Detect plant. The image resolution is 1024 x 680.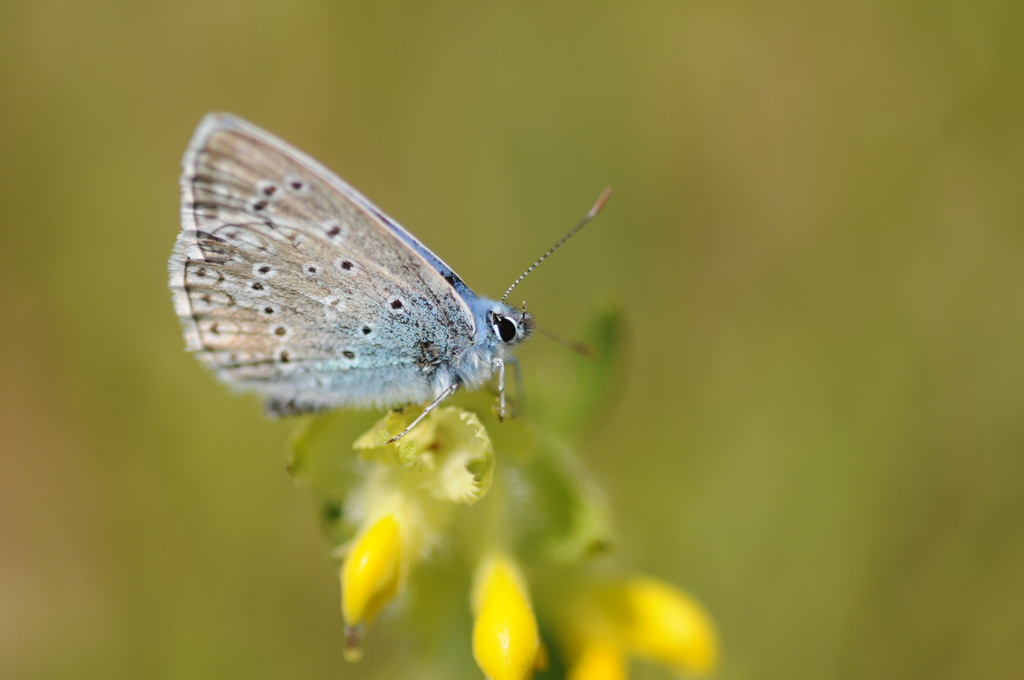
x1=271 y1=293 x2=721 y2=679.
